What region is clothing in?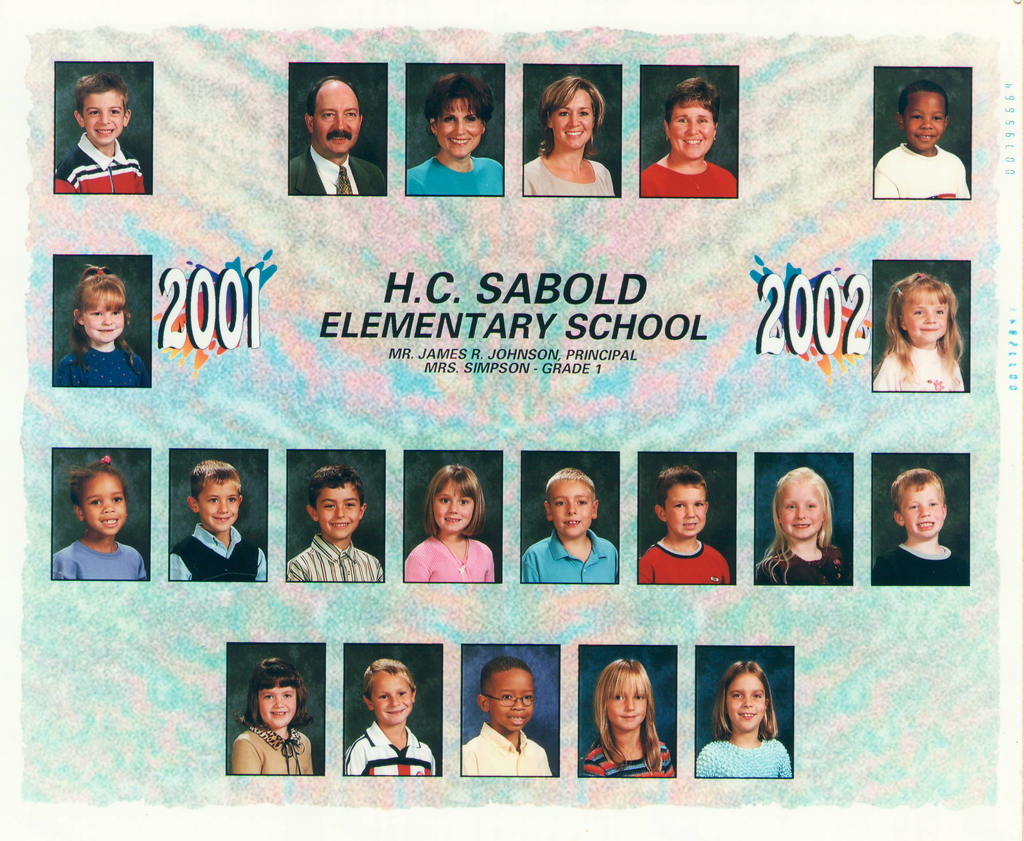
detection(289, 540, 383, 581).
